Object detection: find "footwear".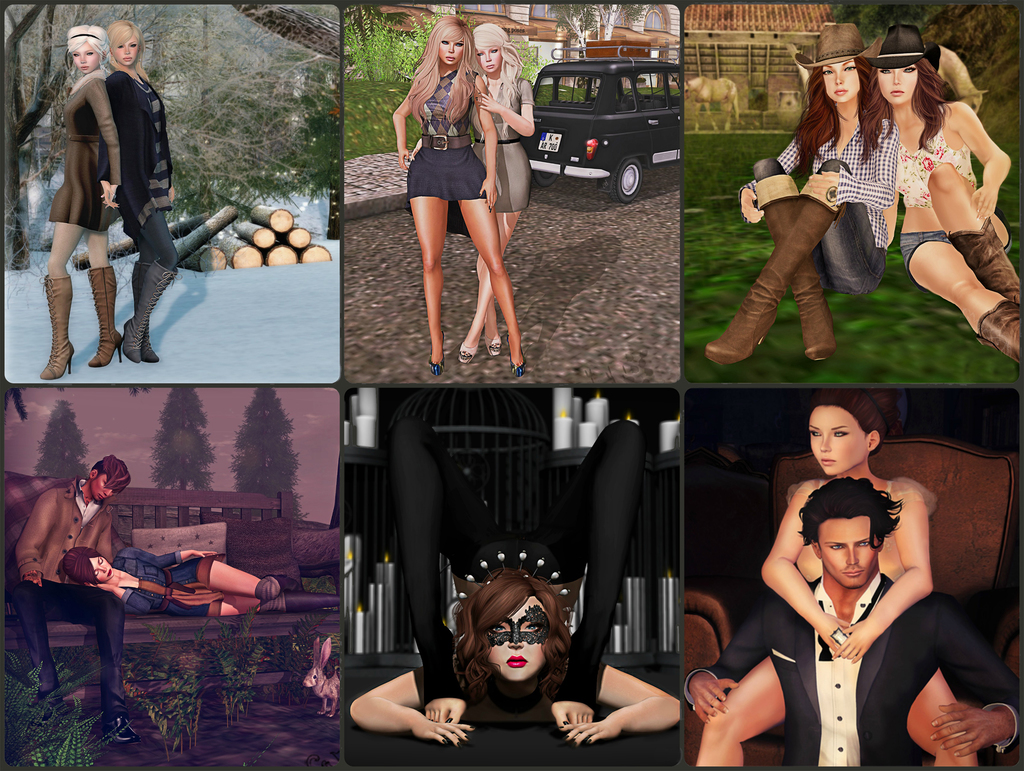
<bbox>703, 163, 854, 366</bbox>.
